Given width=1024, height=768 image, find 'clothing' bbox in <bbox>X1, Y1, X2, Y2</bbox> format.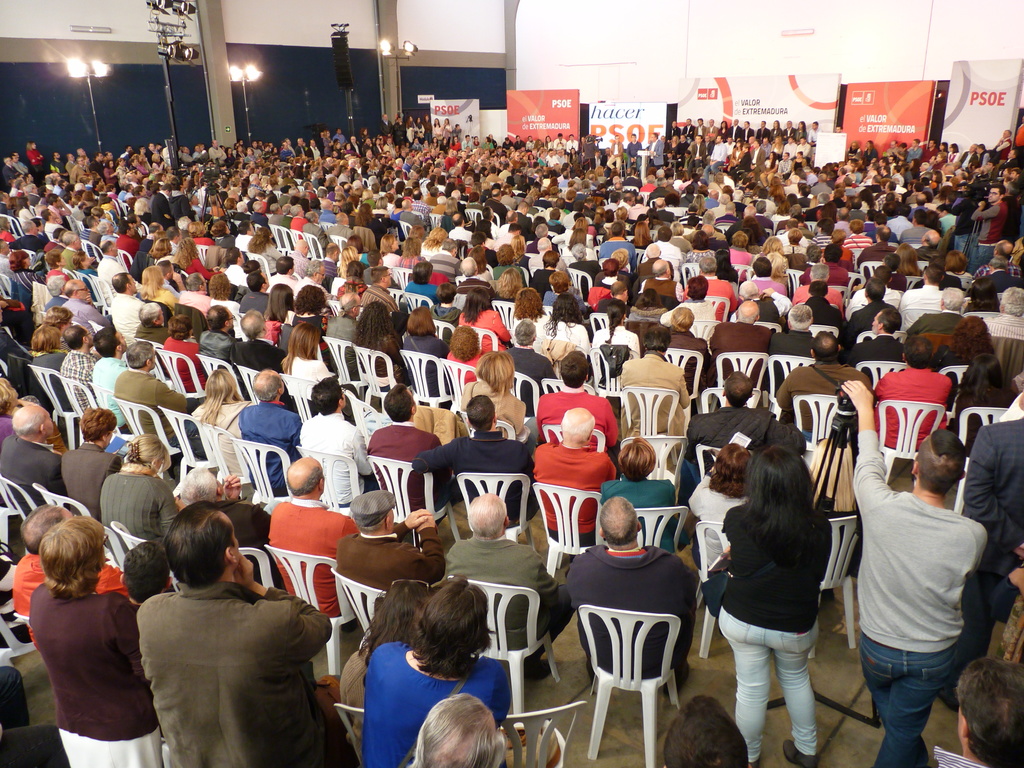
<bbox>191, 392, 251, 484</bbox>.
